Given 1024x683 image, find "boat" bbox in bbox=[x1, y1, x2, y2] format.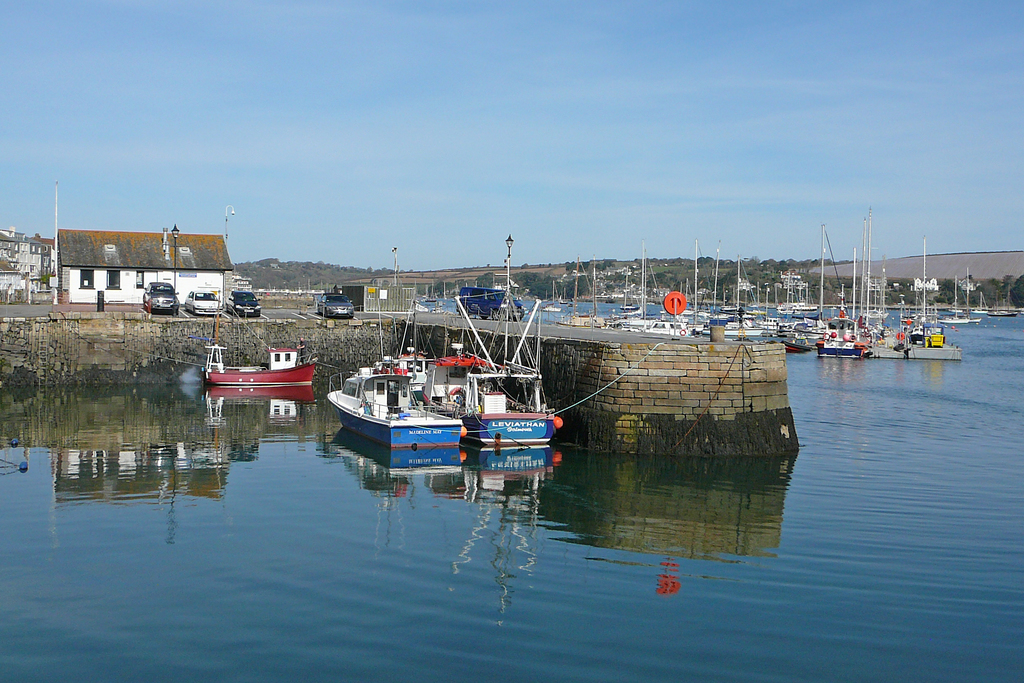
bbox=[349, 300, 439, 404].
